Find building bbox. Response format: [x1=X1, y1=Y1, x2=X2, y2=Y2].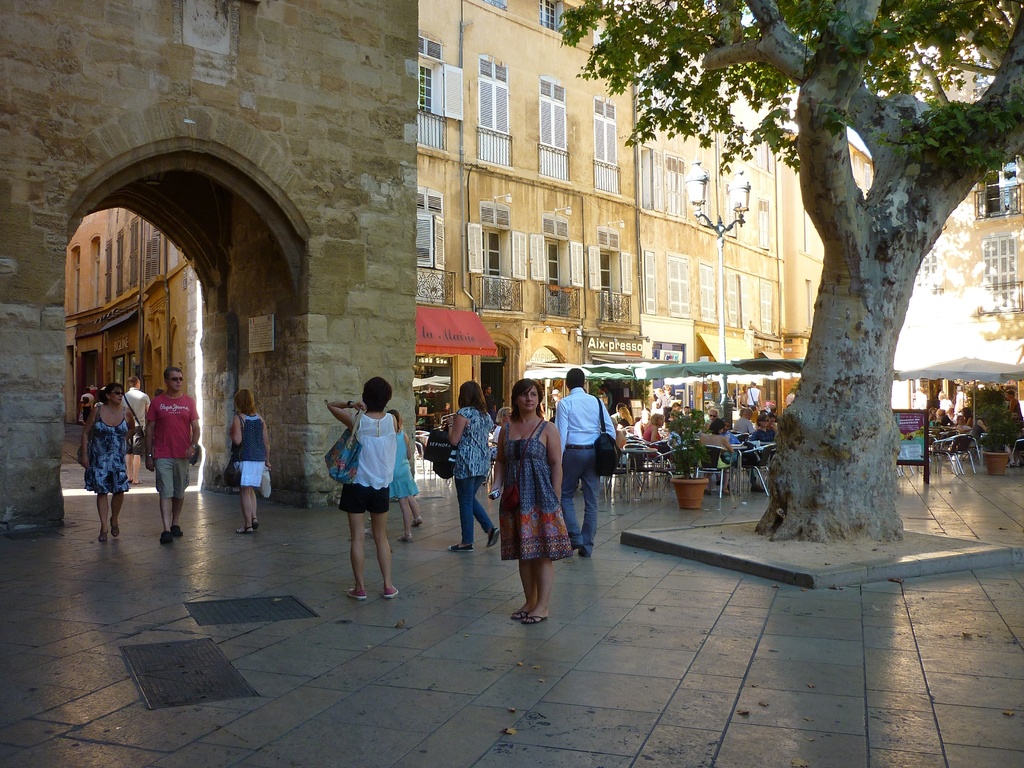
[x1=55, y1=202, x2=199, y2=424].
